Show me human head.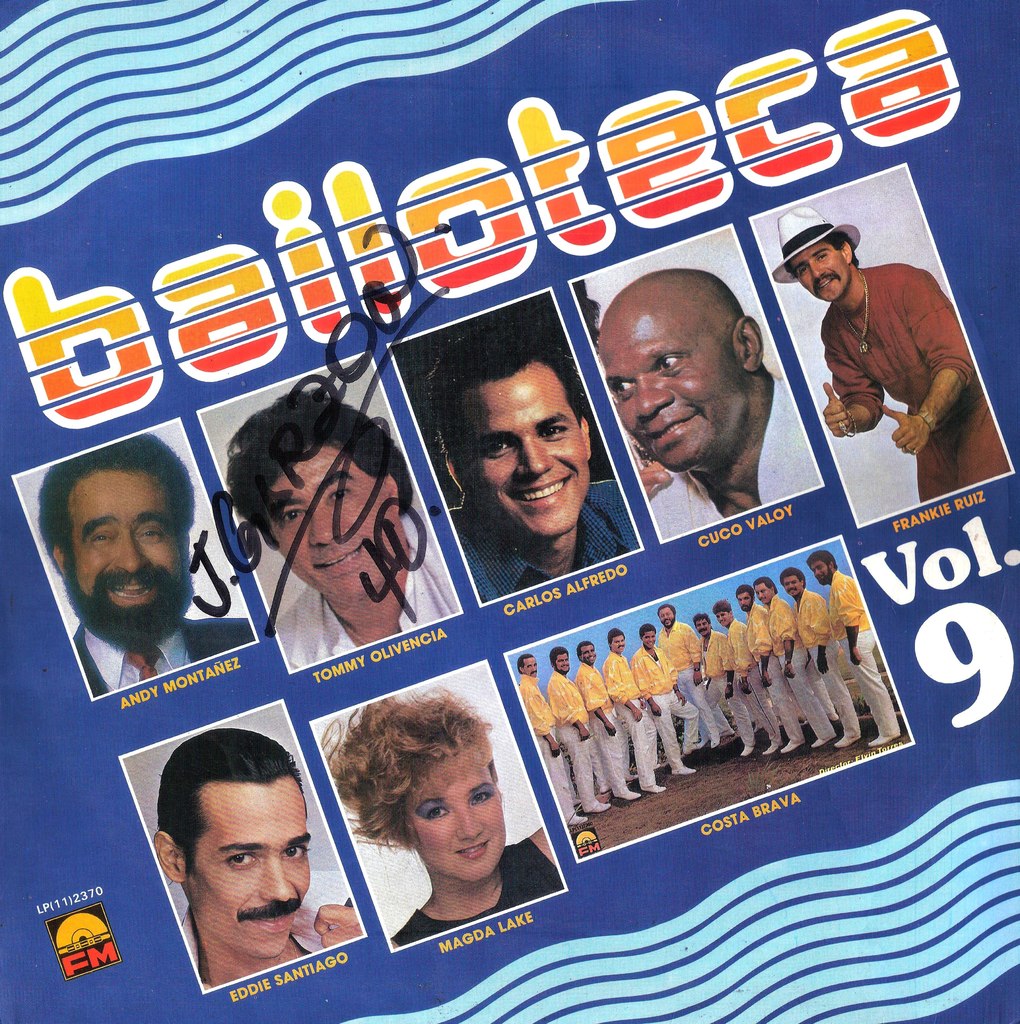
human head is here: bbox(29, 433, 193, 662).
